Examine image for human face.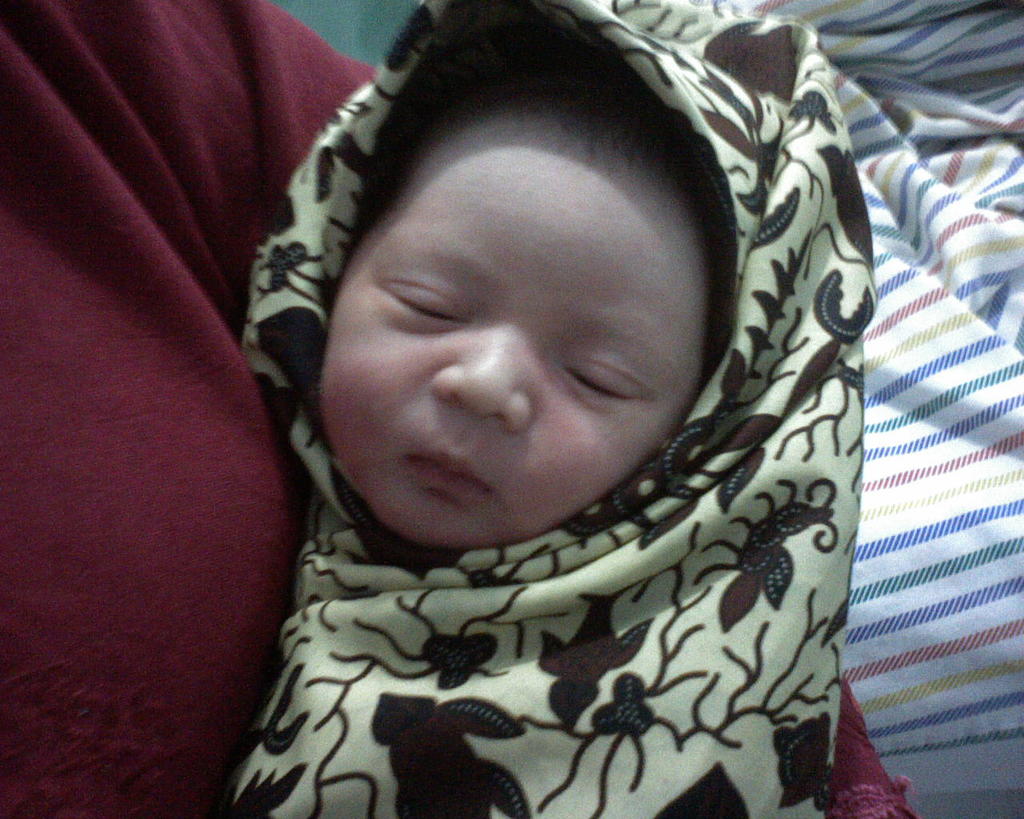
Examination result: {"x1": 325, "y1": 129, "x2": 698, "y2": 550}.
